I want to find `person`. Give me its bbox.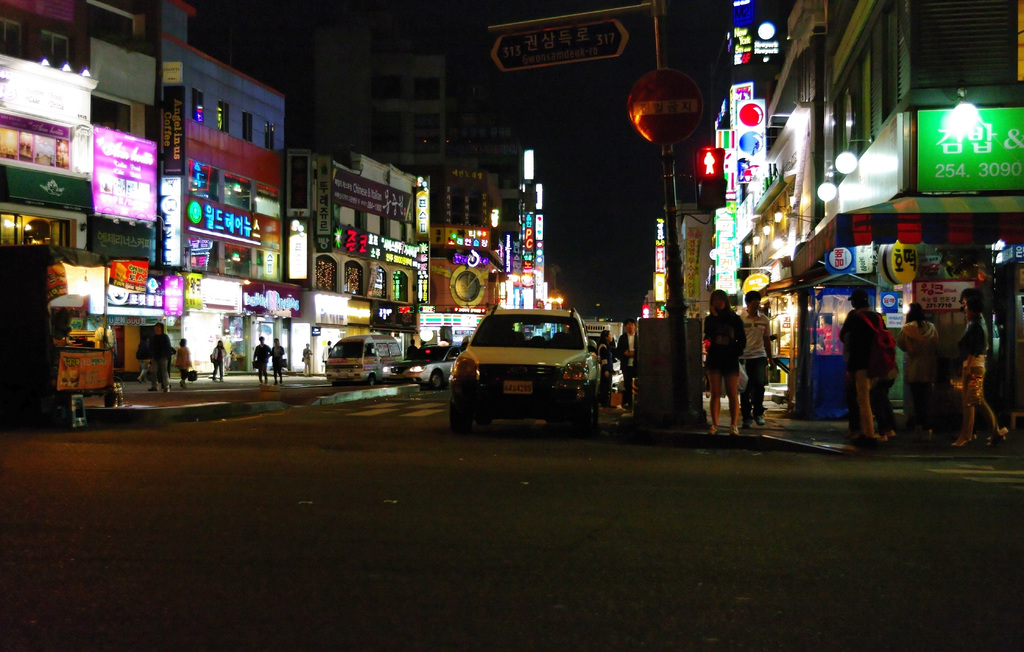
bbox=(404, 337, 420, 358).
